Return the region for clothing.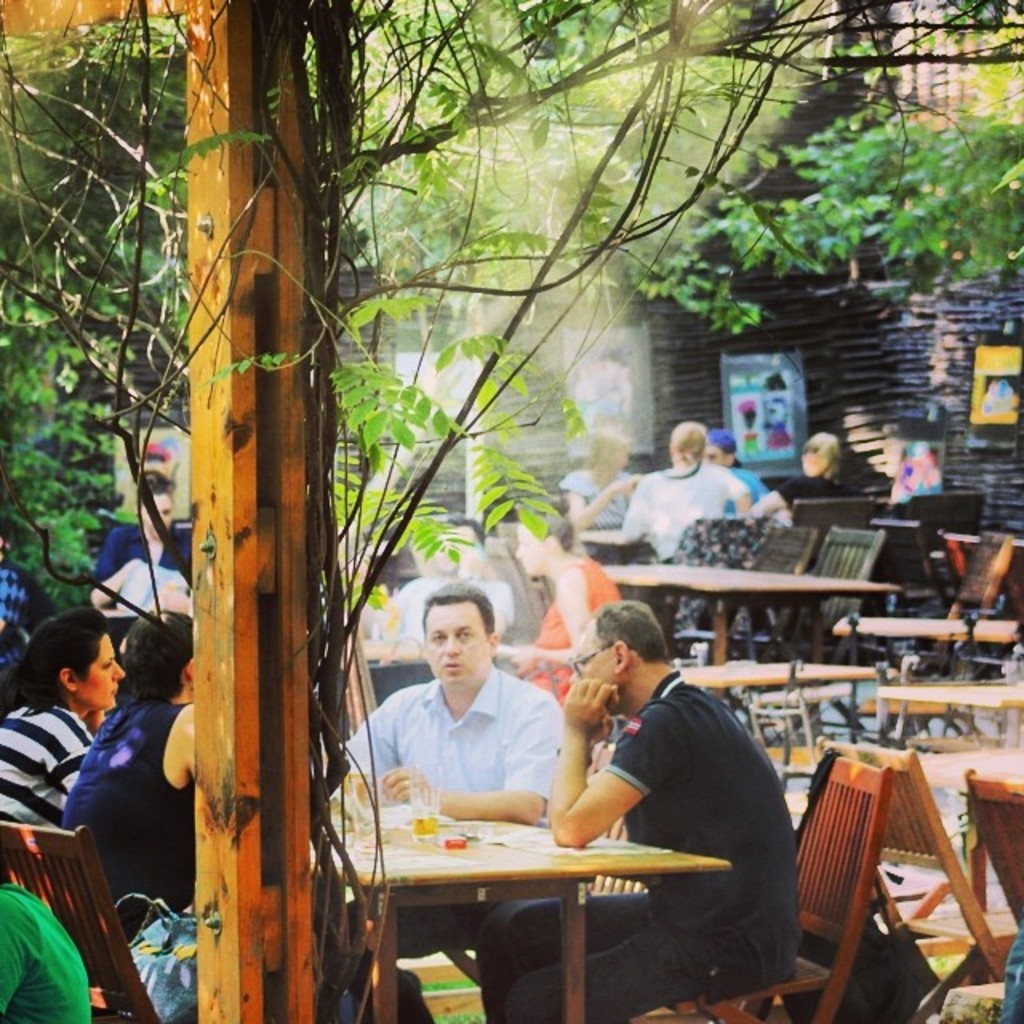
<box>522,549,616,699</box>.
